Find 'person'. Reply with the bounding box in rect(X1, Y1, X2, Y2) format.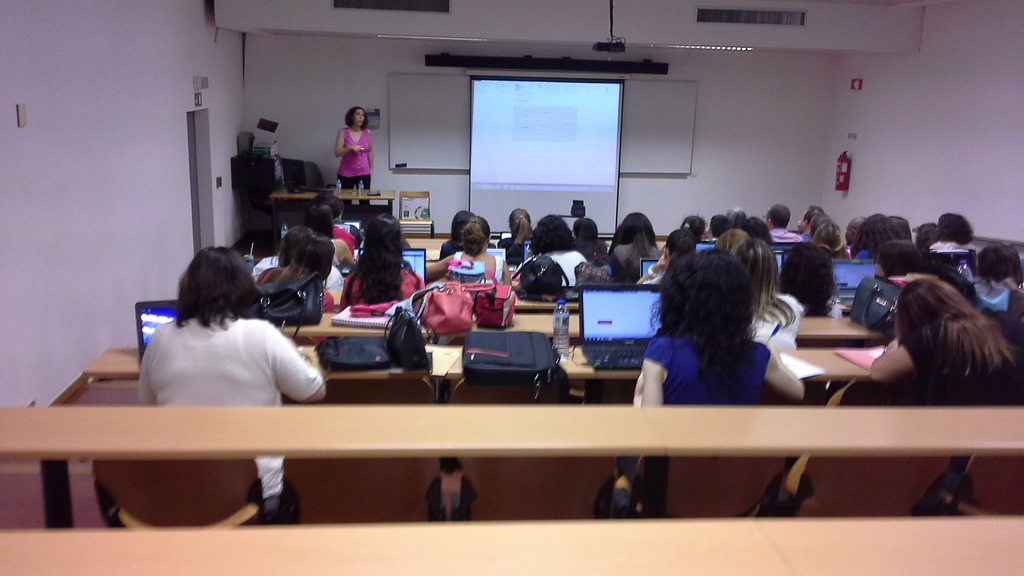
rect(423, 217, 516, 283).
